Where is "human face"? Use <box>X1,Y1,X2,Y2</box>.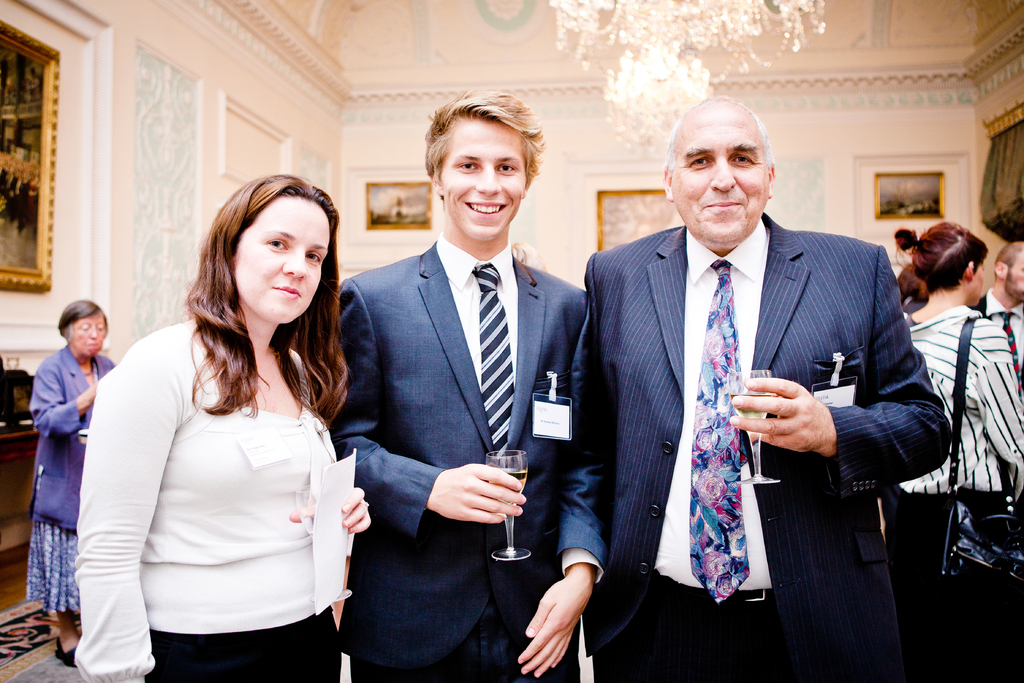
<box>668,113,767,252</box>.
